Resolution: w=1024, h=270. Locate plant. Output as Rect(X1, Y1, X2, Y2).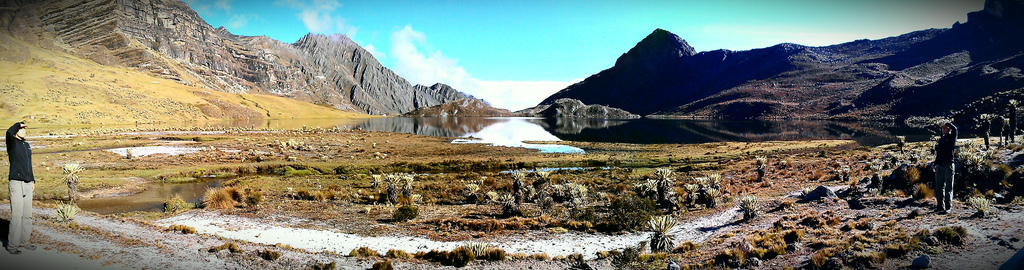
Rect(497, 192, 520, 211).
